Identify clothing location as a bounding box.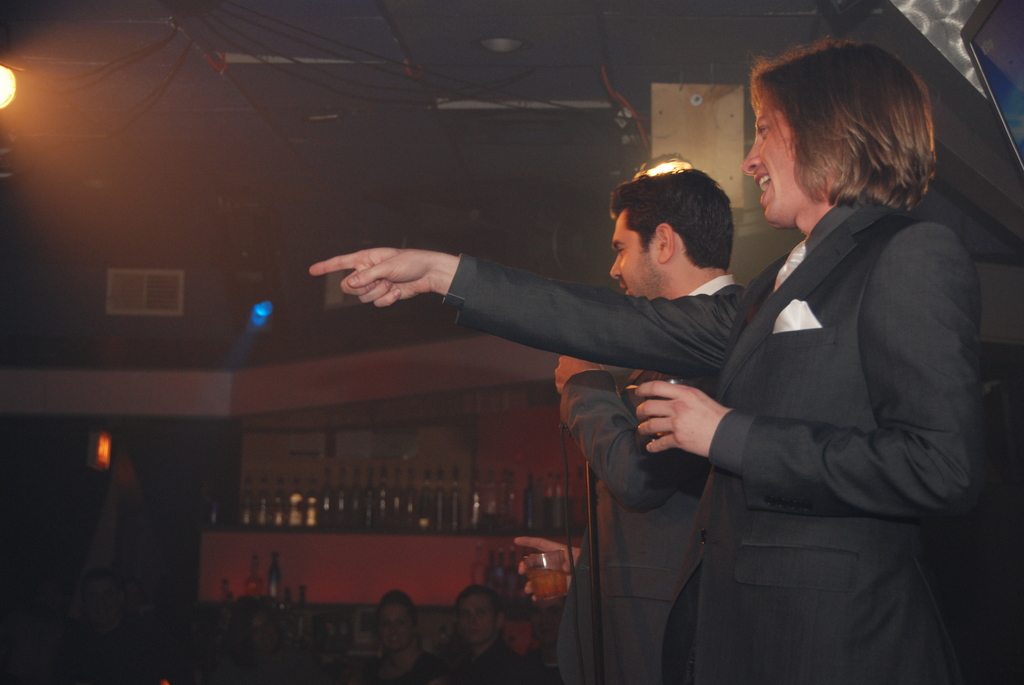
[x1=433, y1=183, x2=984, y2=684].
